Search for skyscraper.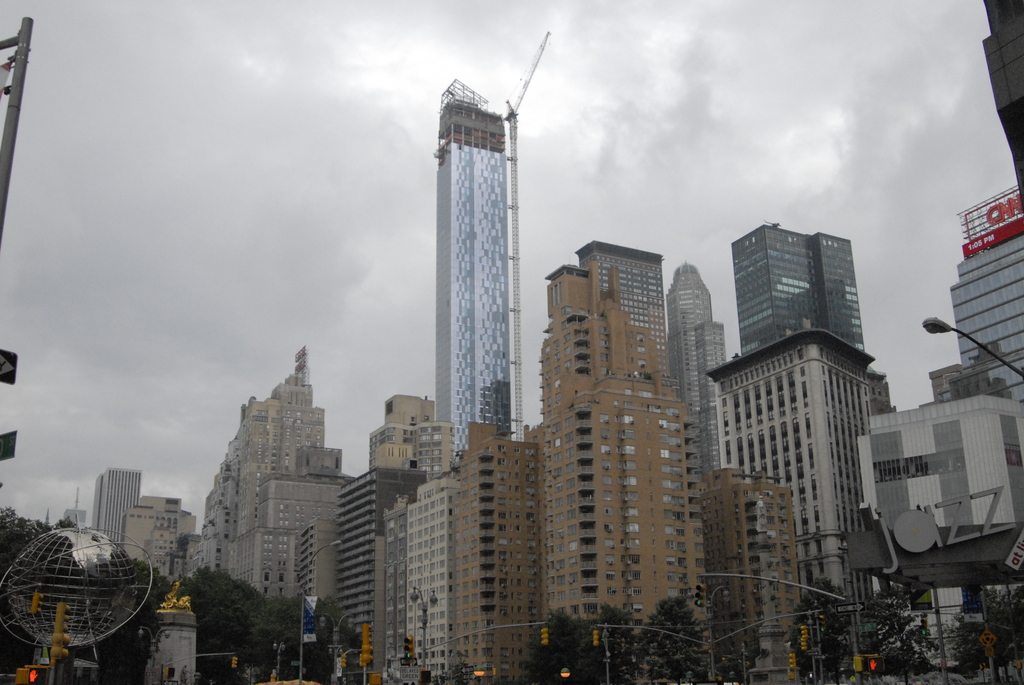
Found at [733,221,867,354].
